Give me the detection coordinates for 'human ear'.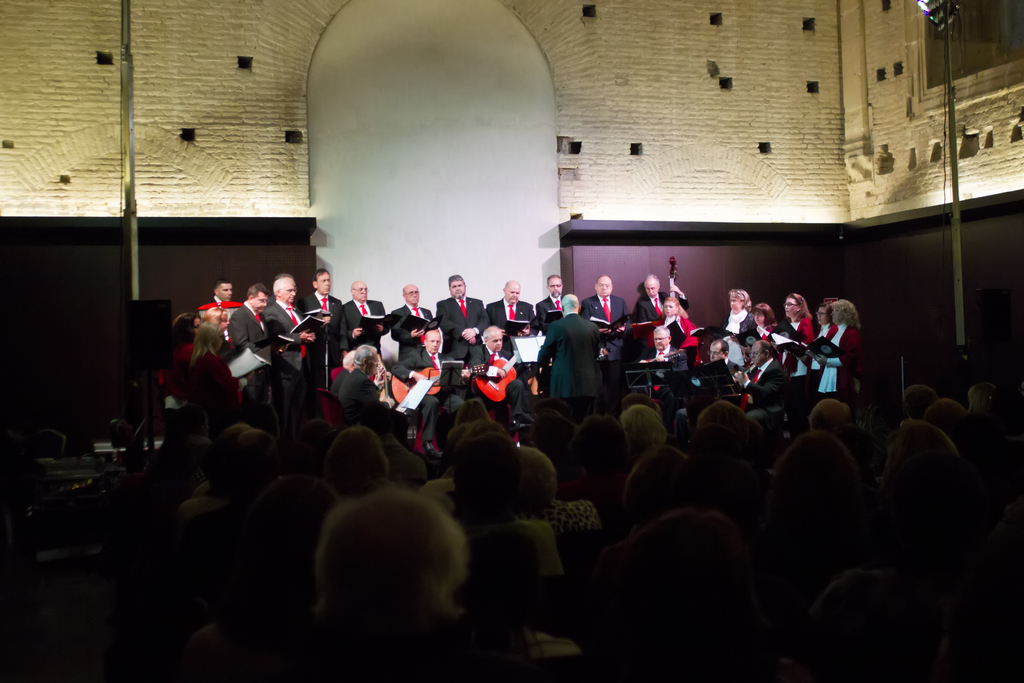
[x1=312, y1=281, x2=319, y2=288].
